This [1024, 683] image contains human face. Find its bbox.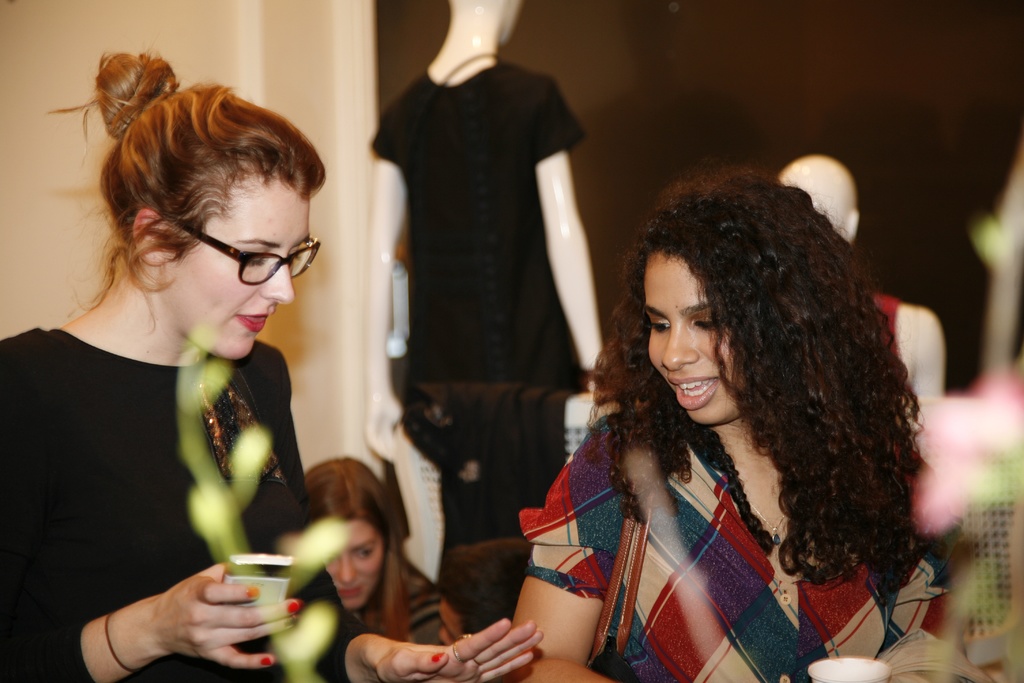
rect(154, 178, 308, 363).
